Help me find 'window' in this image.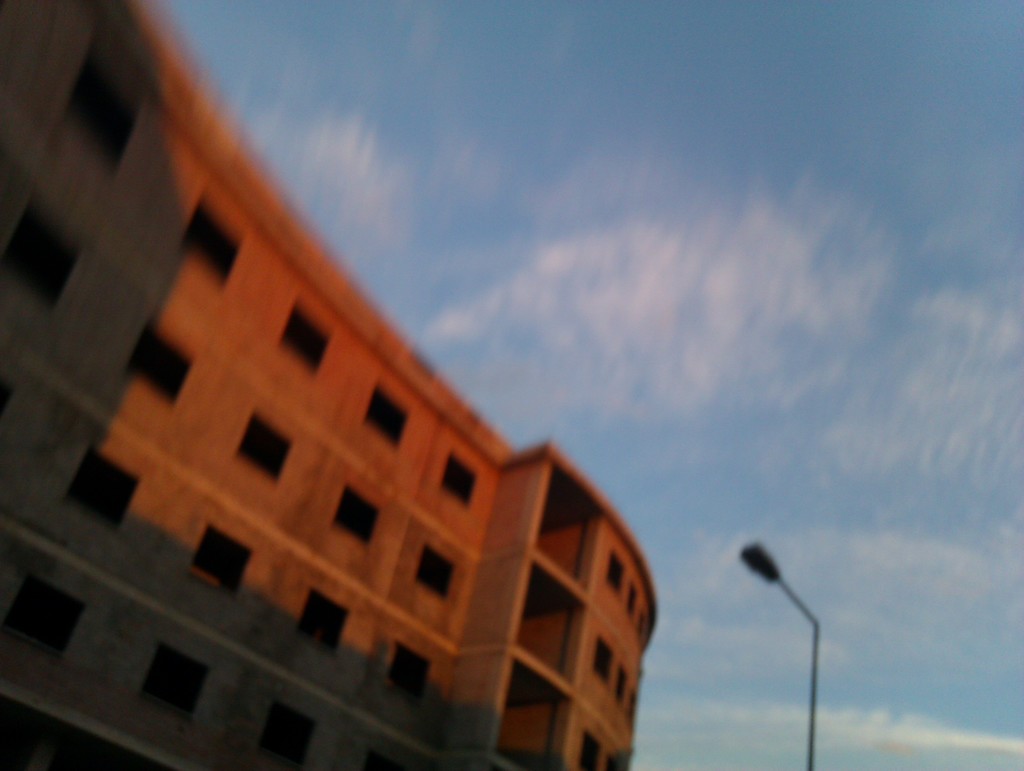
Found it: (184, 521, 251, 587).
